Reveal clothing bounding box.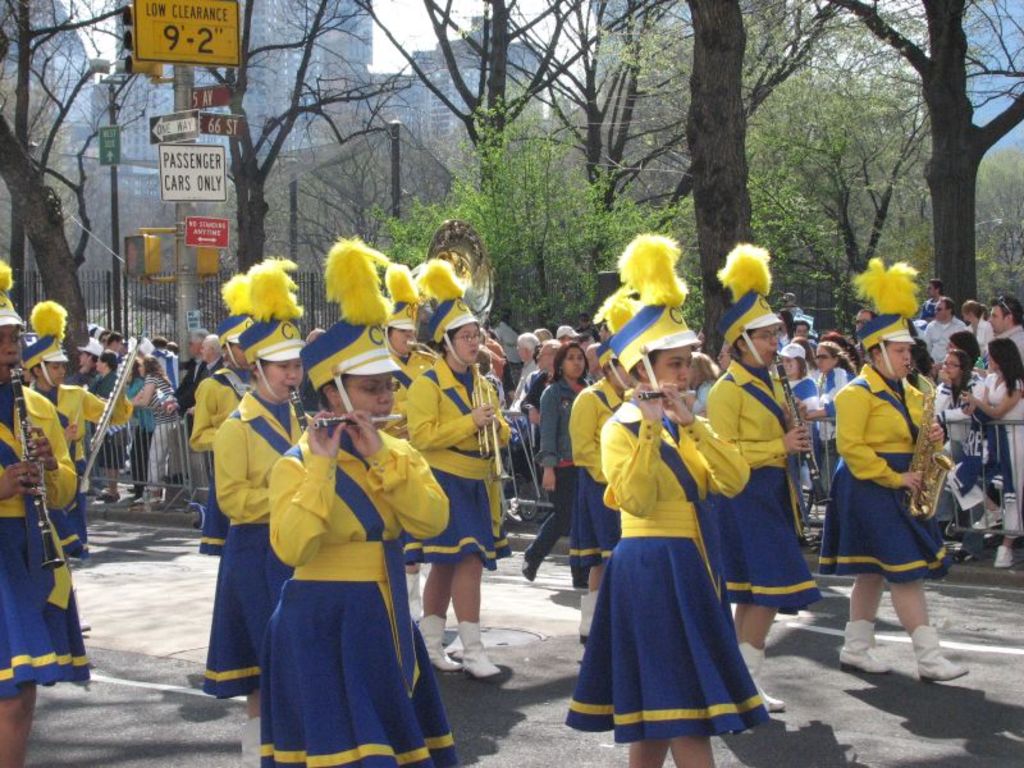
Revealed: 138 369 189 504.
